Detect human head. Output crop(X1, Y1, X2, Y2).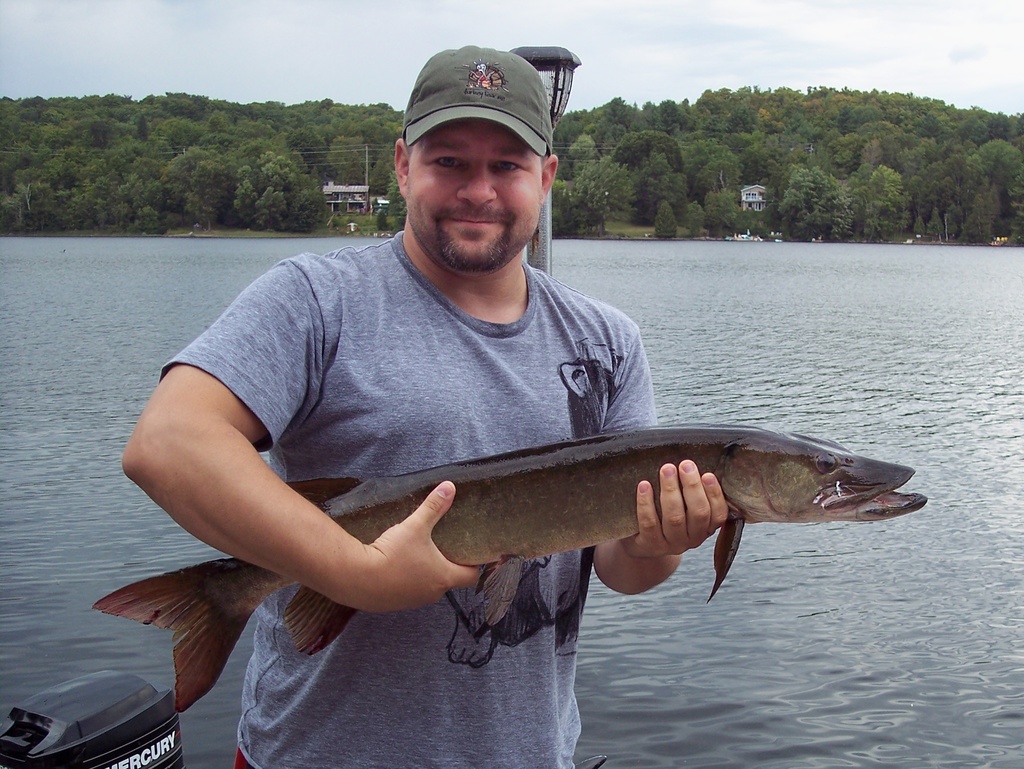
crop(360, 40, 596, 307).
